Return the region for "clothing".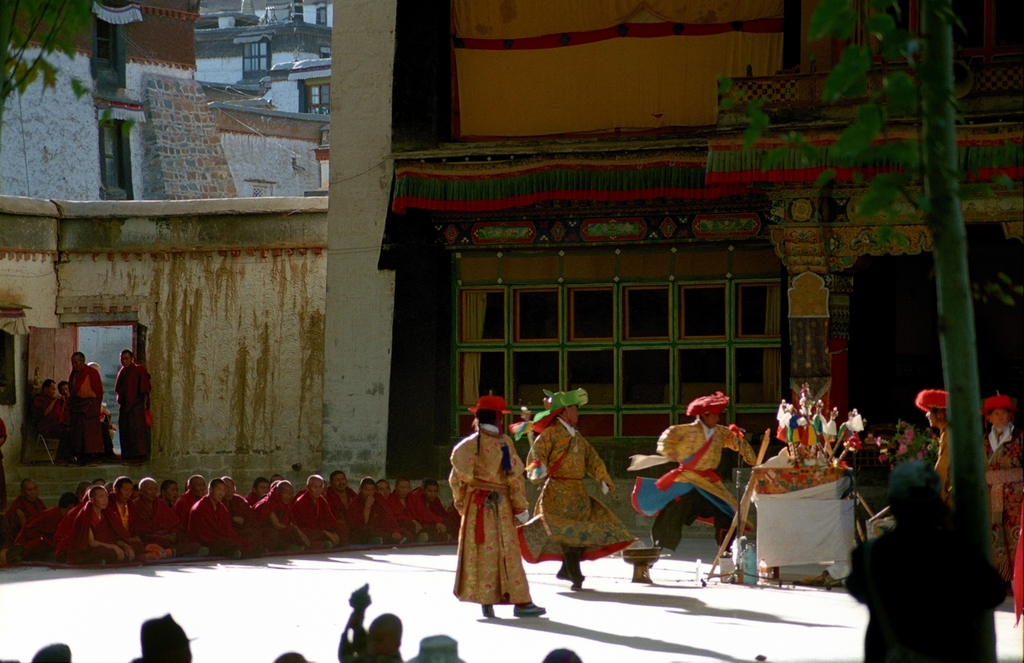
rect(932, 427, 953, 487).
